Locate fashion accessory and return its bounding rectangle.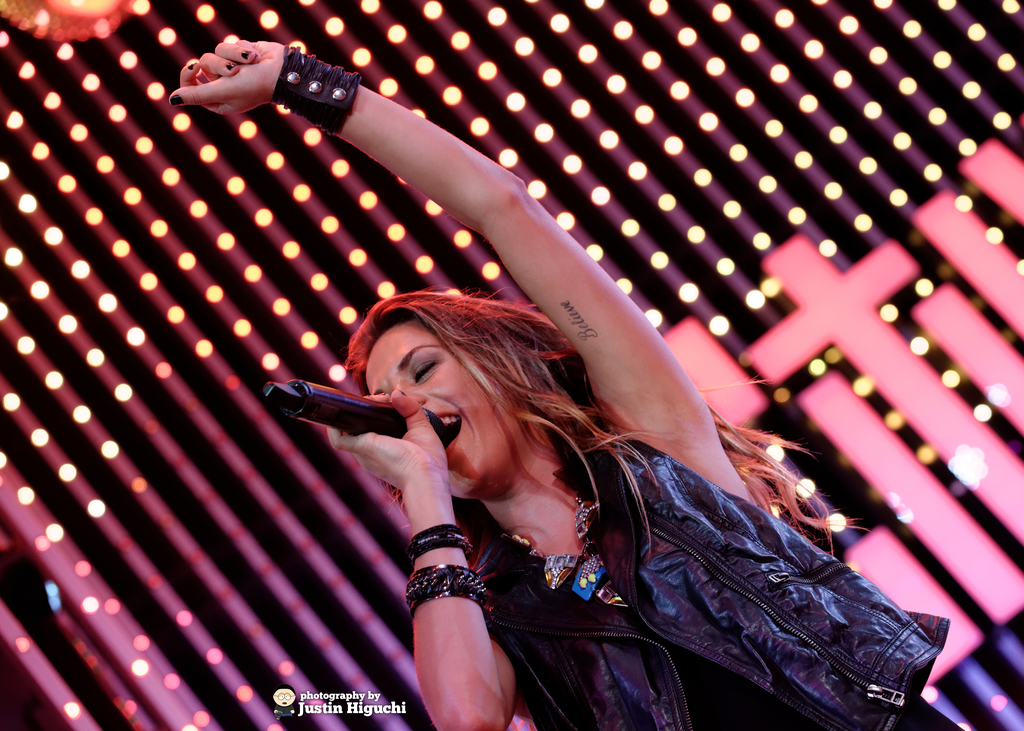
[404, 563, 488, 609].
